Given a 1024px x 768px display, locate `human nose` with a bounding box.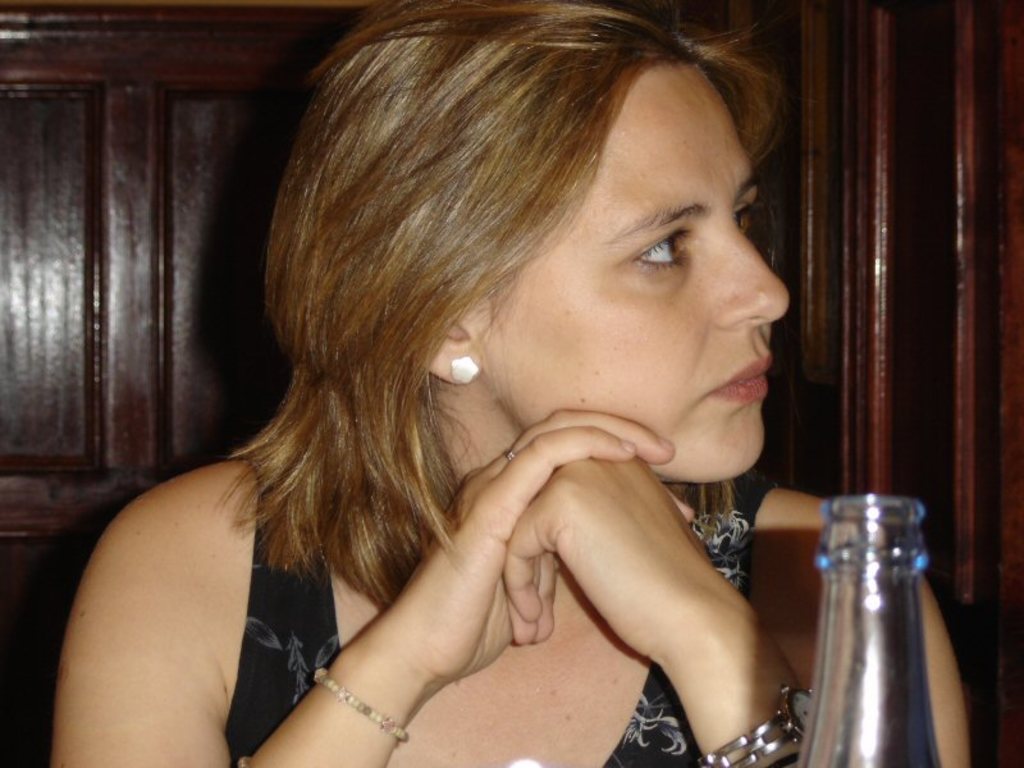
Located: (719,236,790,328).
